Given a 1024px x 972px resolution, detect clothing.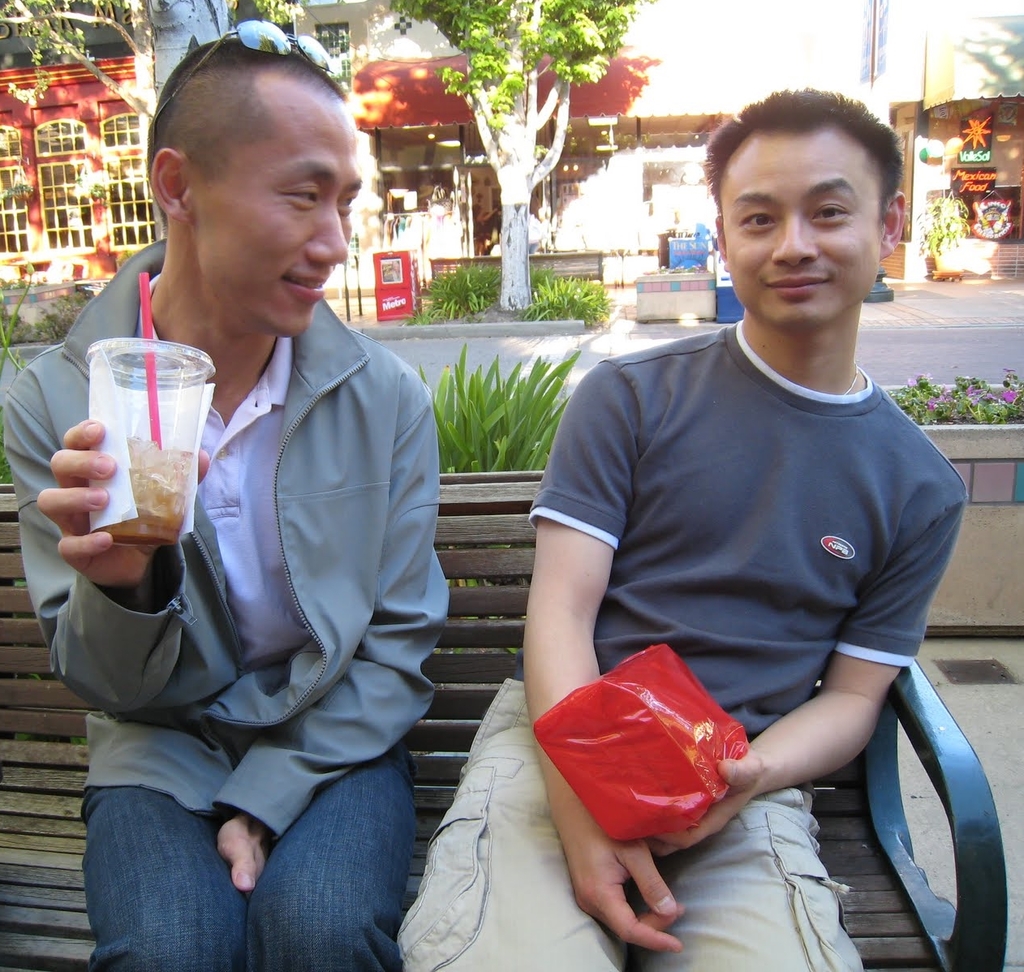
(left=5, top=237, right=449, bottom=971).
